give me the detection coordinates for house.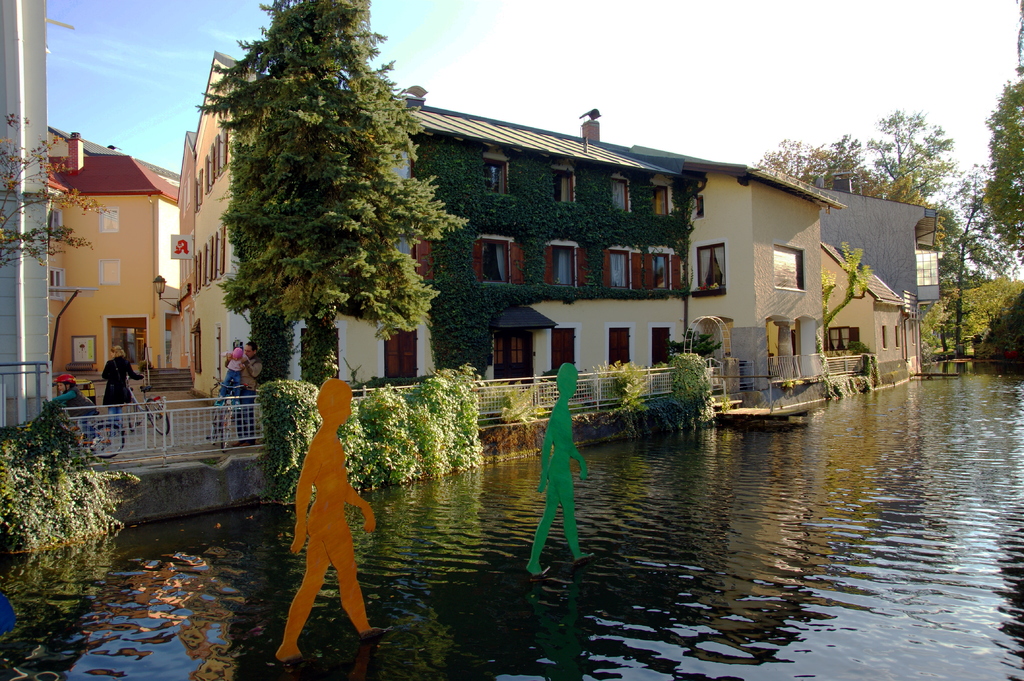
19/90/239/441.
